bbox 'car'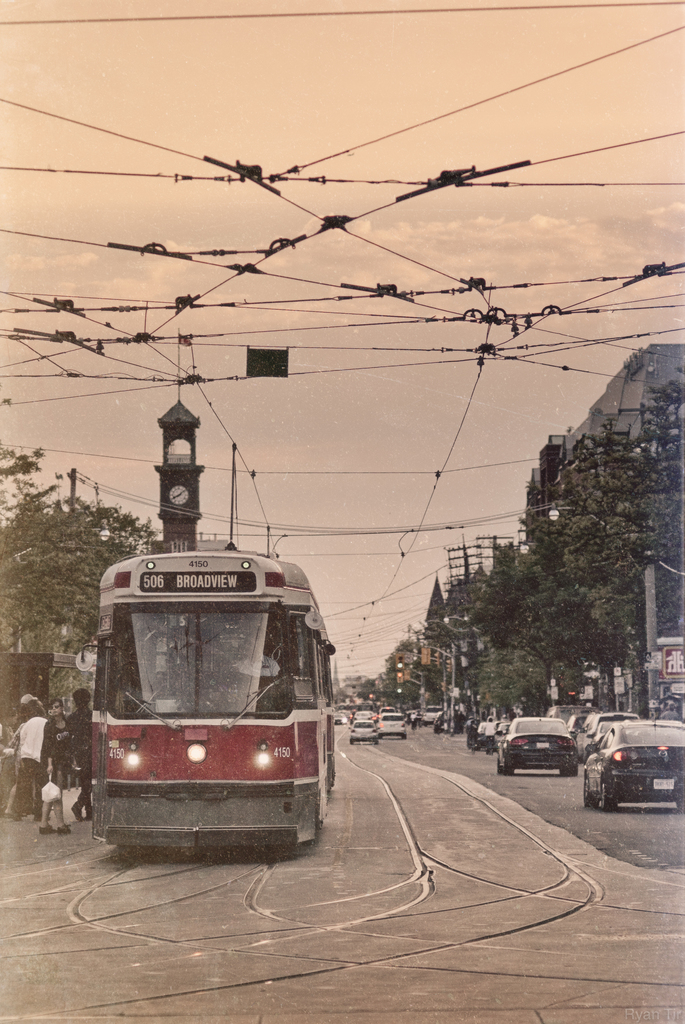
{"left": 357, "top": 710, "right": 374, "bottom": 722}
